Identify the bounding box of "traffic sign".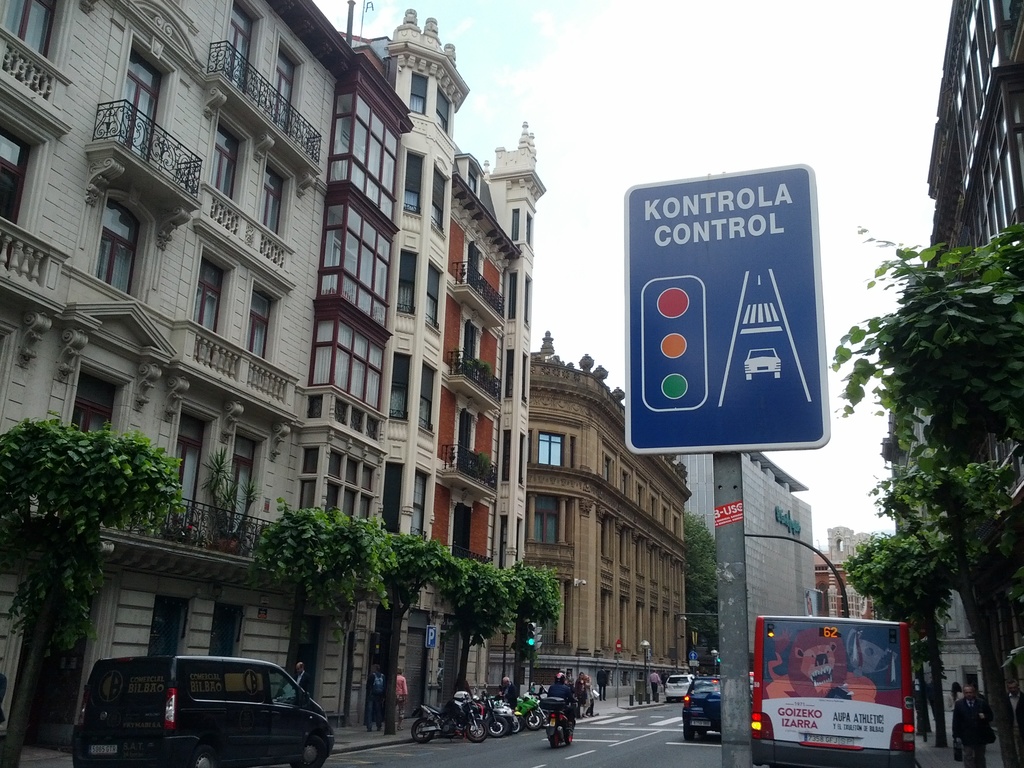
box=[624, 171, 825, 447].
